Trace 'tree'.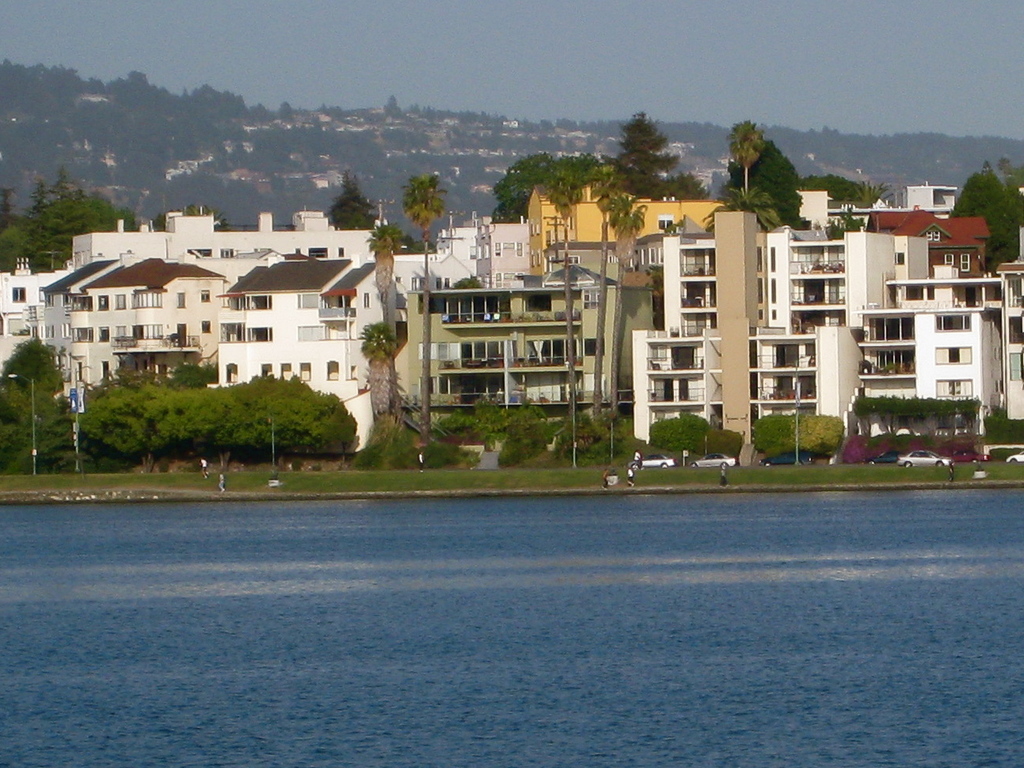
Traced to (x1=798, y1=170, x2=870, y2=200).
